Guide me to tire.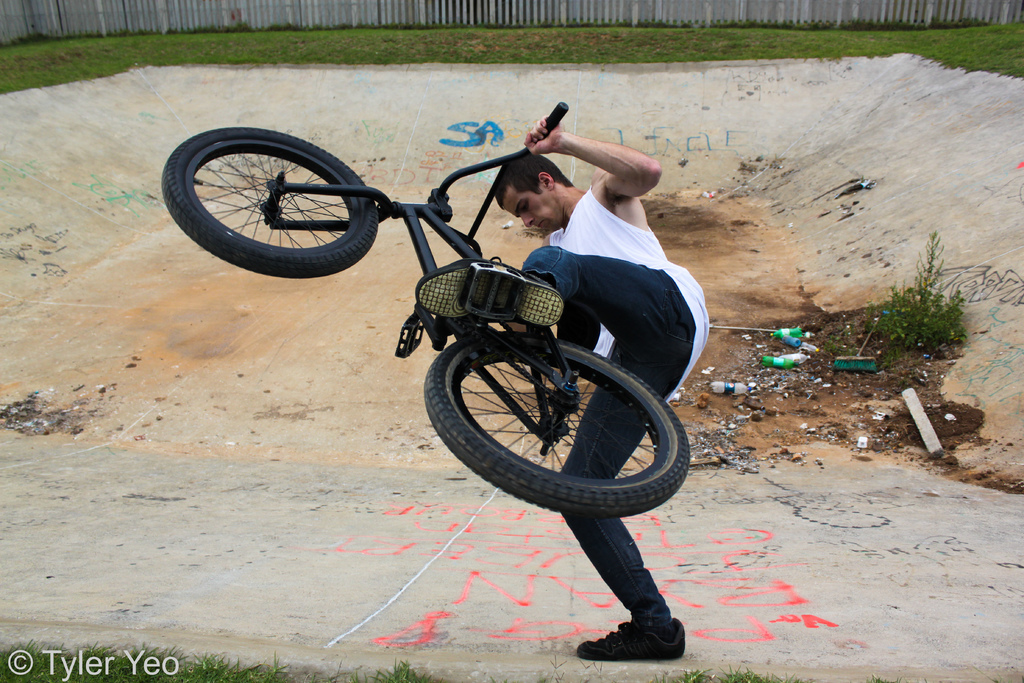
Guidance: locate(424, 331, 687, 514).
